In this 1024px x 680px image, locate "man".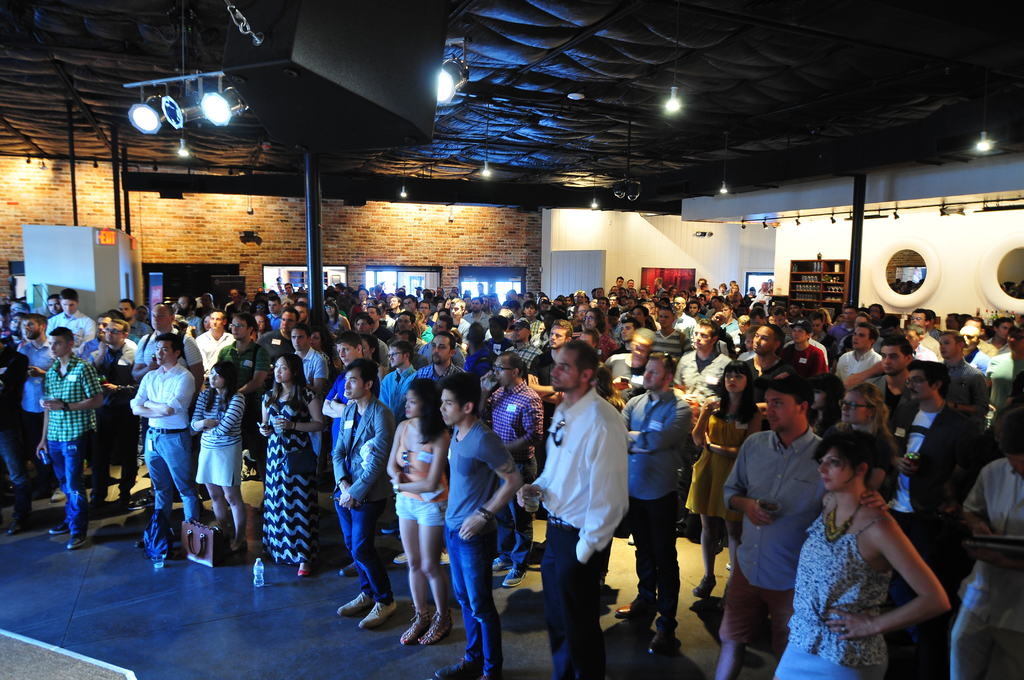
Bounding box: select_region(875, 360, 981, 613).
